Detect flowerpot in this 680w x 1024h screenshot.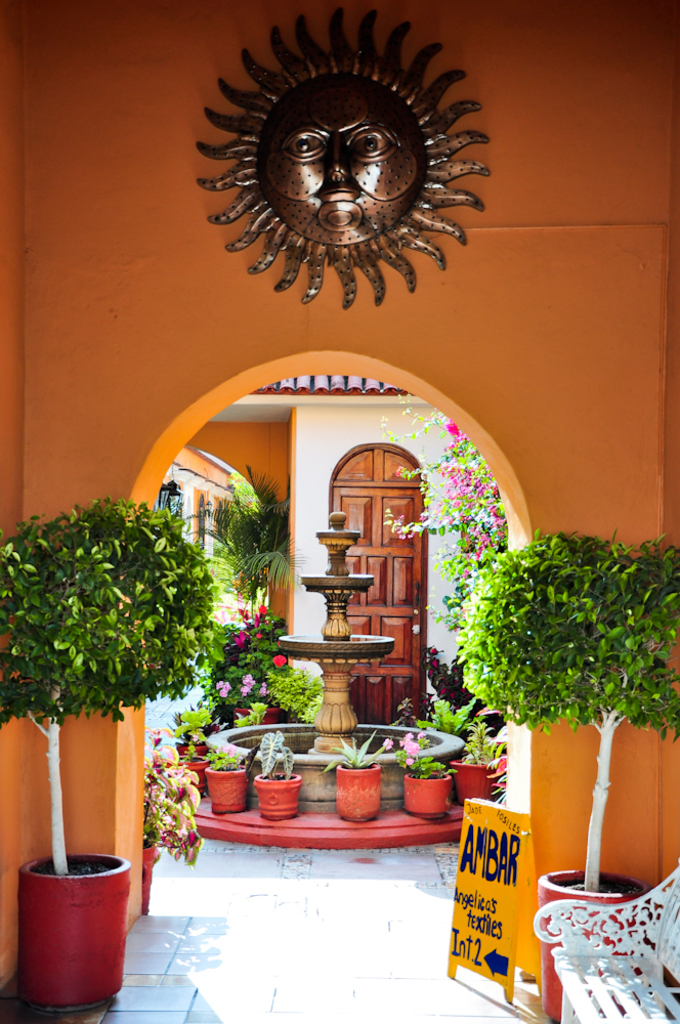
Detection: l=183, t=757, r=214, b=793.
